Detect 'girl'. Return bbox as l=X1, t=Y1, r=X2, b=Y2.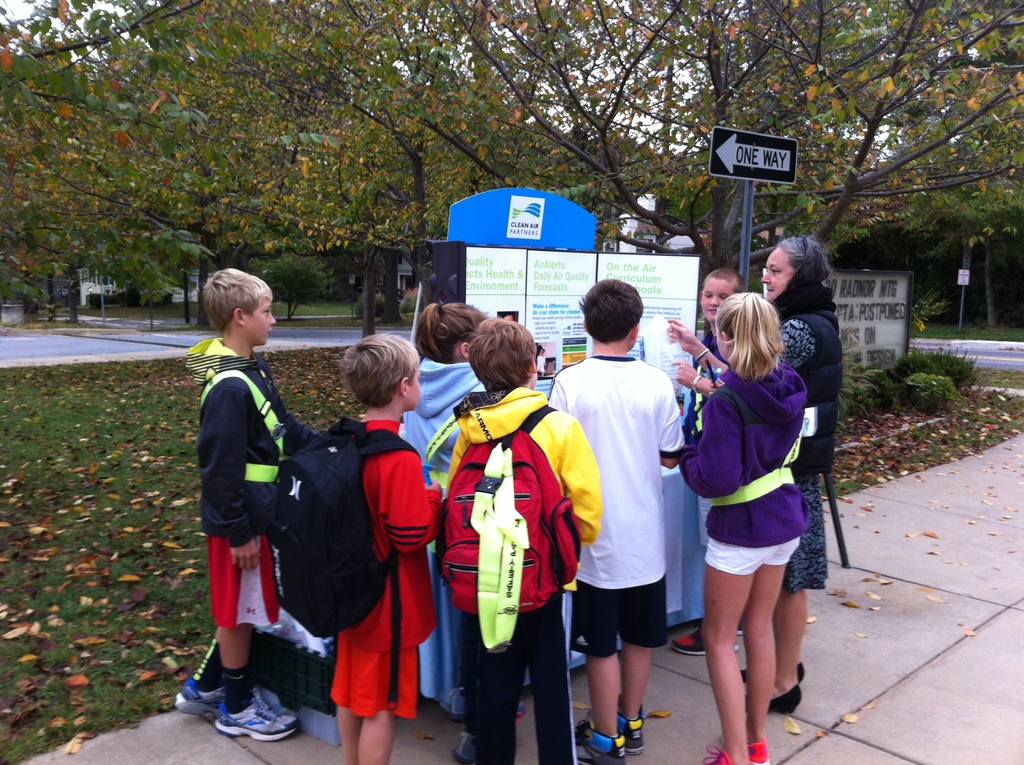
l=678, t=291, r=812, b=764.
